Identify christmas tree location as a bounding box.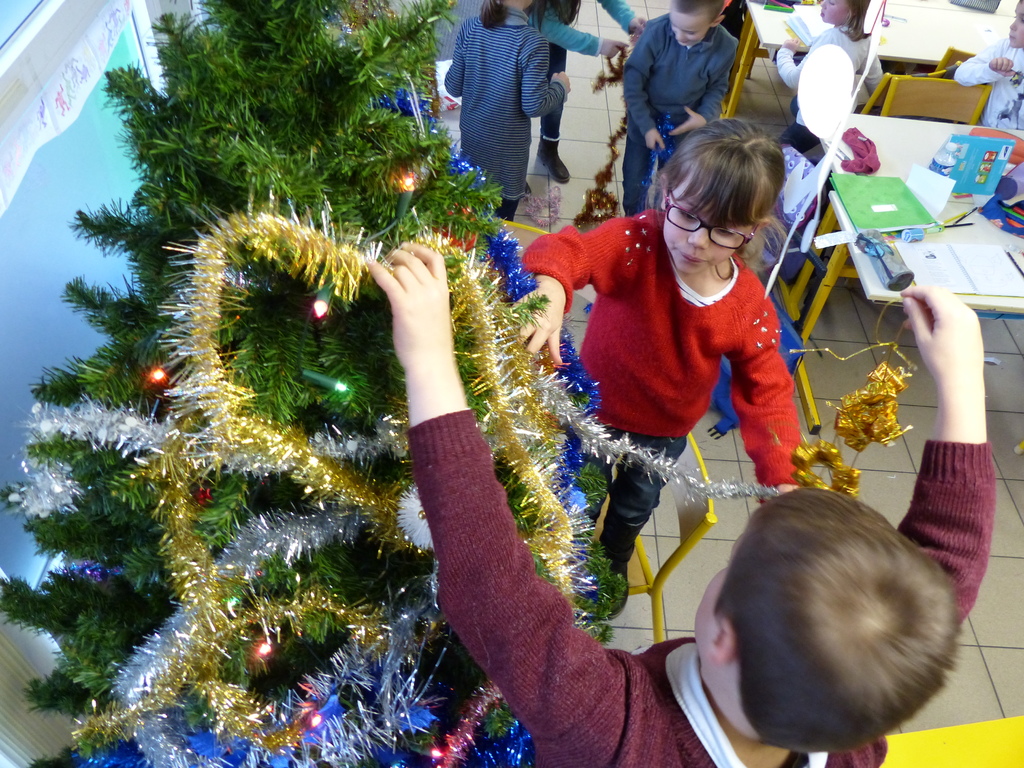
pyautogui.locateOnScreen(0, 0, 632, 767).
